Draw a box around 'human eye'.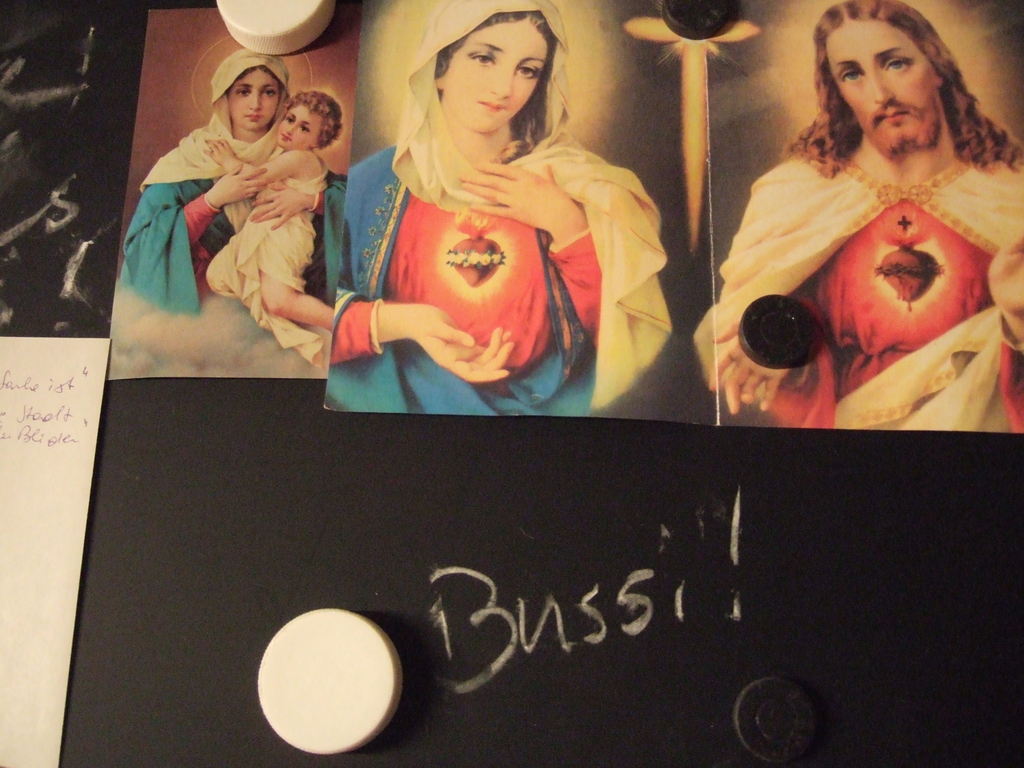
(285, 115, 296, 123).
